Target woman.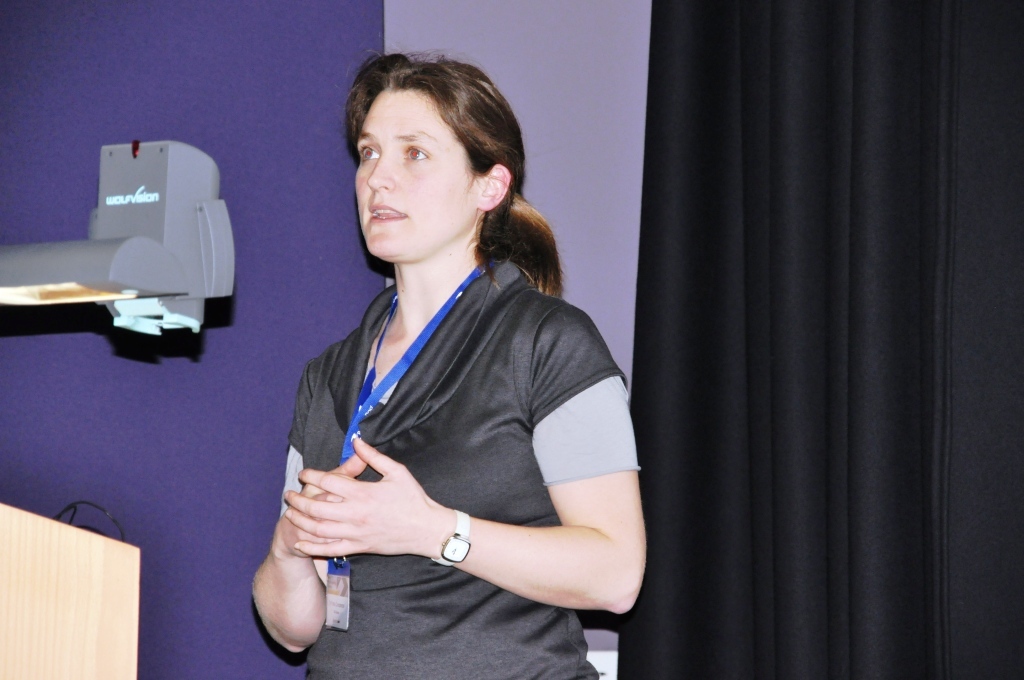
Target region: 258, 57, 657, 672.
